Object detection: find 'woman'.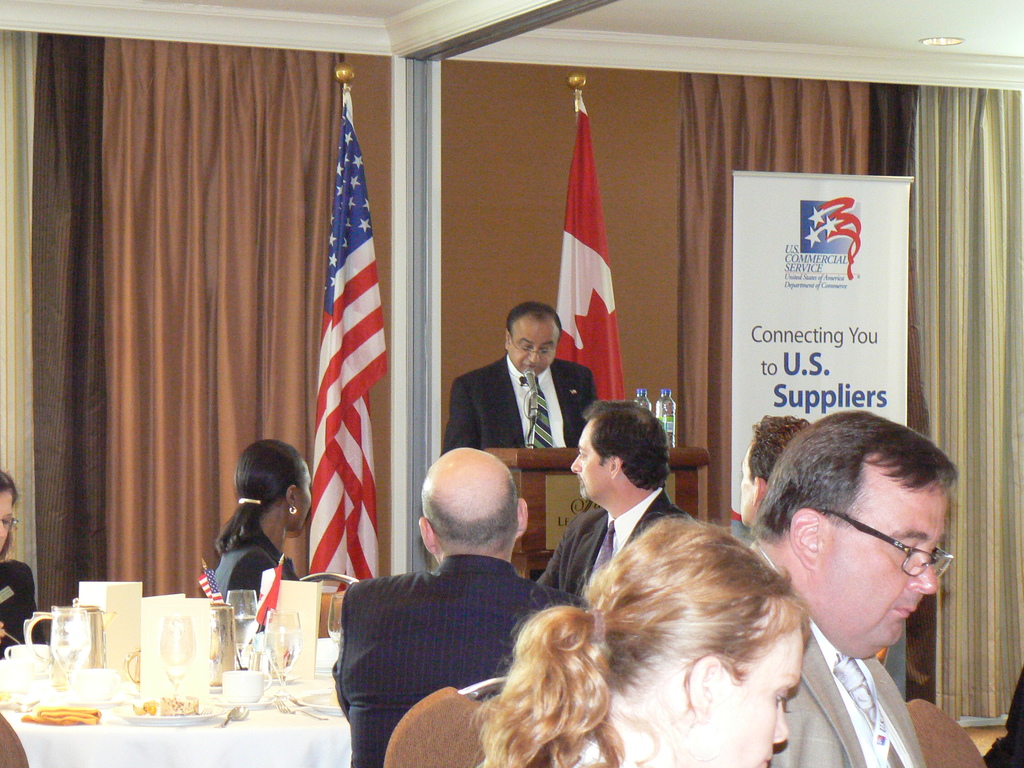
[left=0, top=471, right=51, bottom=659].
